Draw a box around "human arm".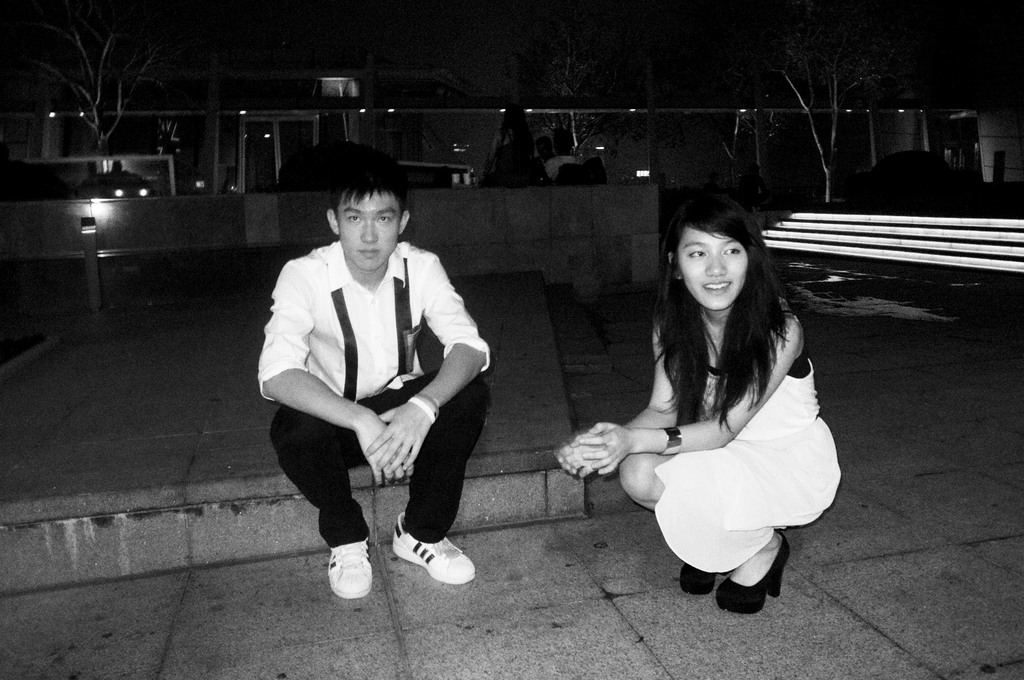
region(572, 298, 817, 466).
